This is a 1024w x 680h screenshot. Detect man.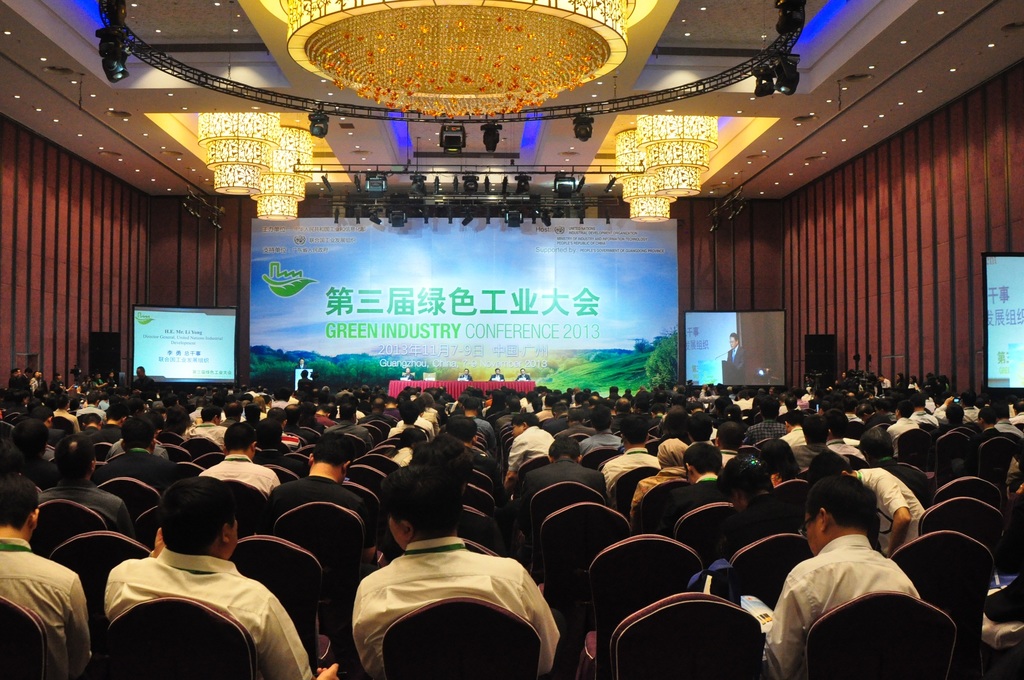
[84,406,130,446].
